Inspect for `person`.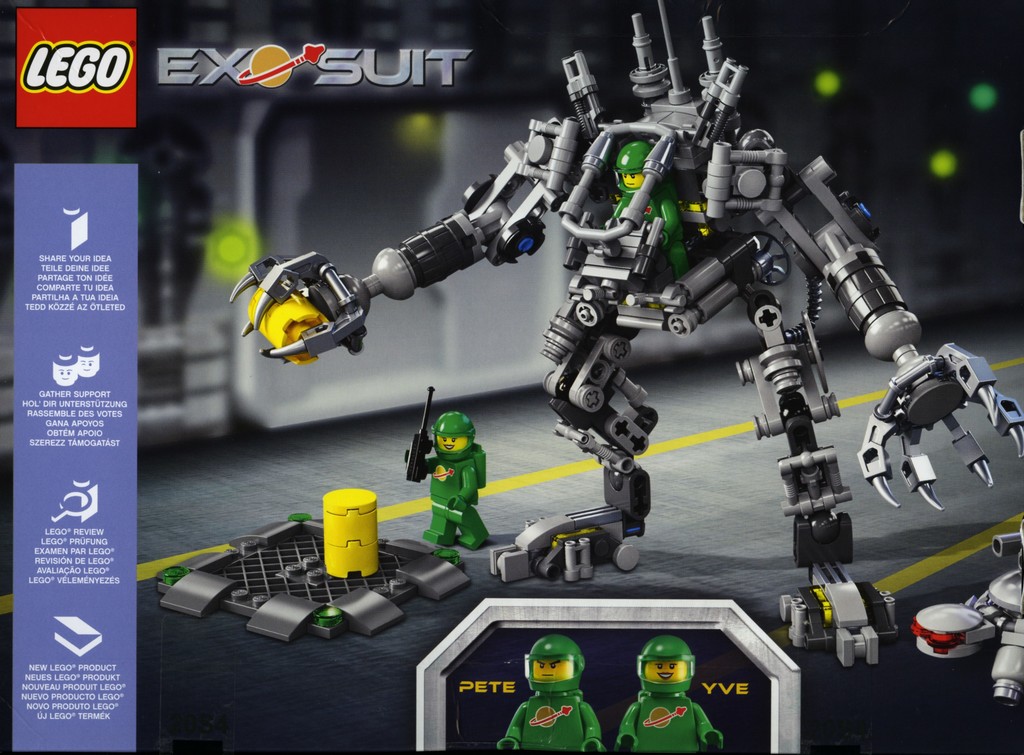
Inspection: (left=618, top=631, right=721, bottom=754).
